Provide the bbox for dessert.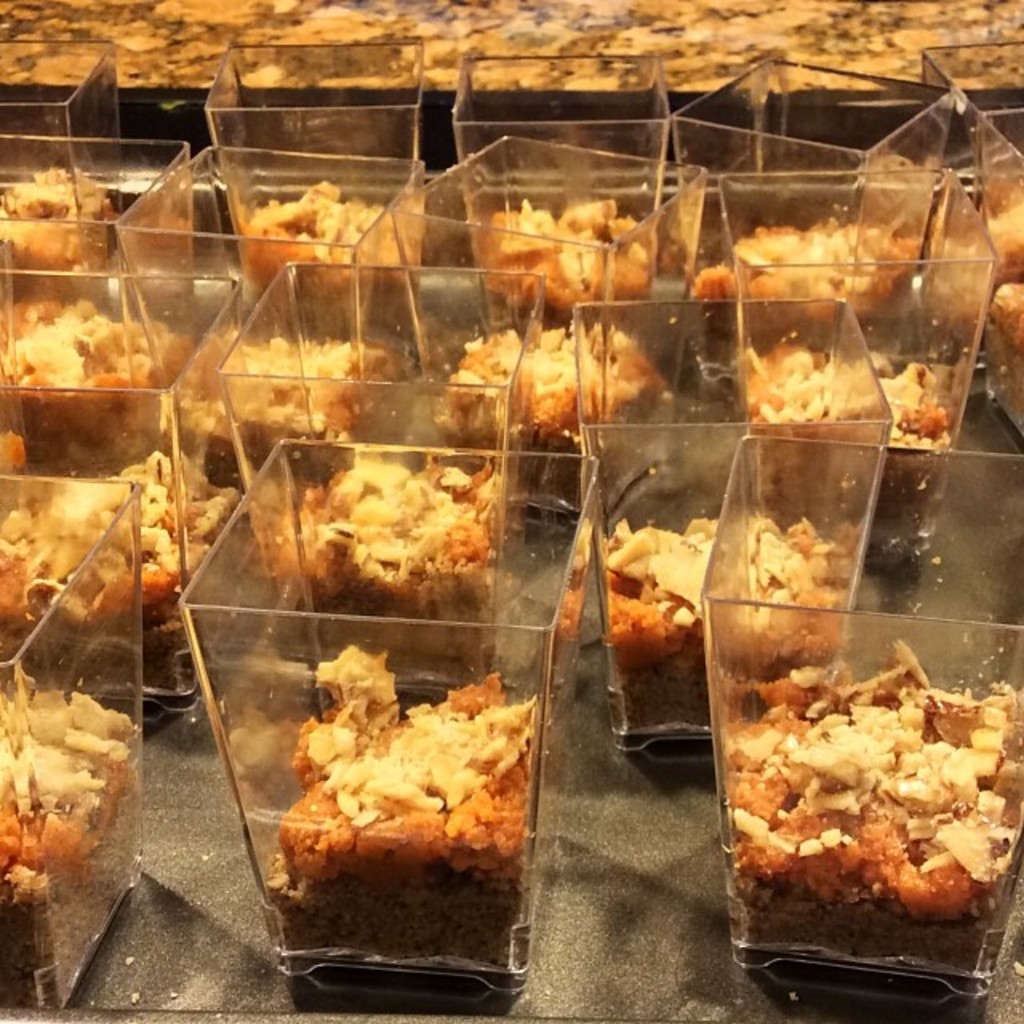
{"x1": 702, "y1": 216, "x2": 902, "y2": 315}.
